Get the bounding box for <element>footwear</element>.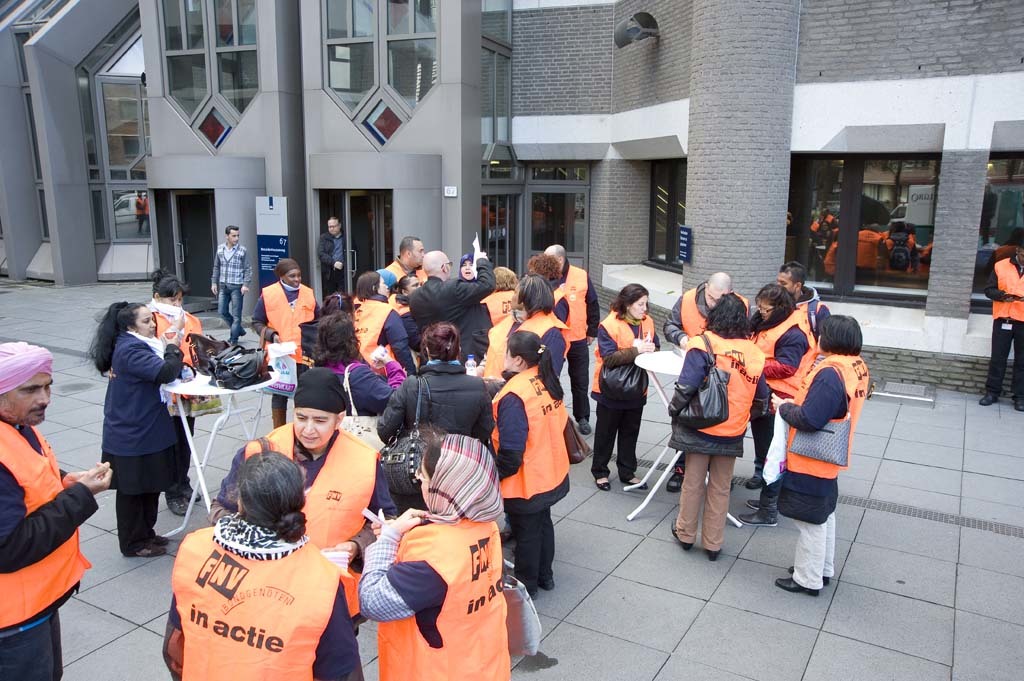
136 532 169 559.
